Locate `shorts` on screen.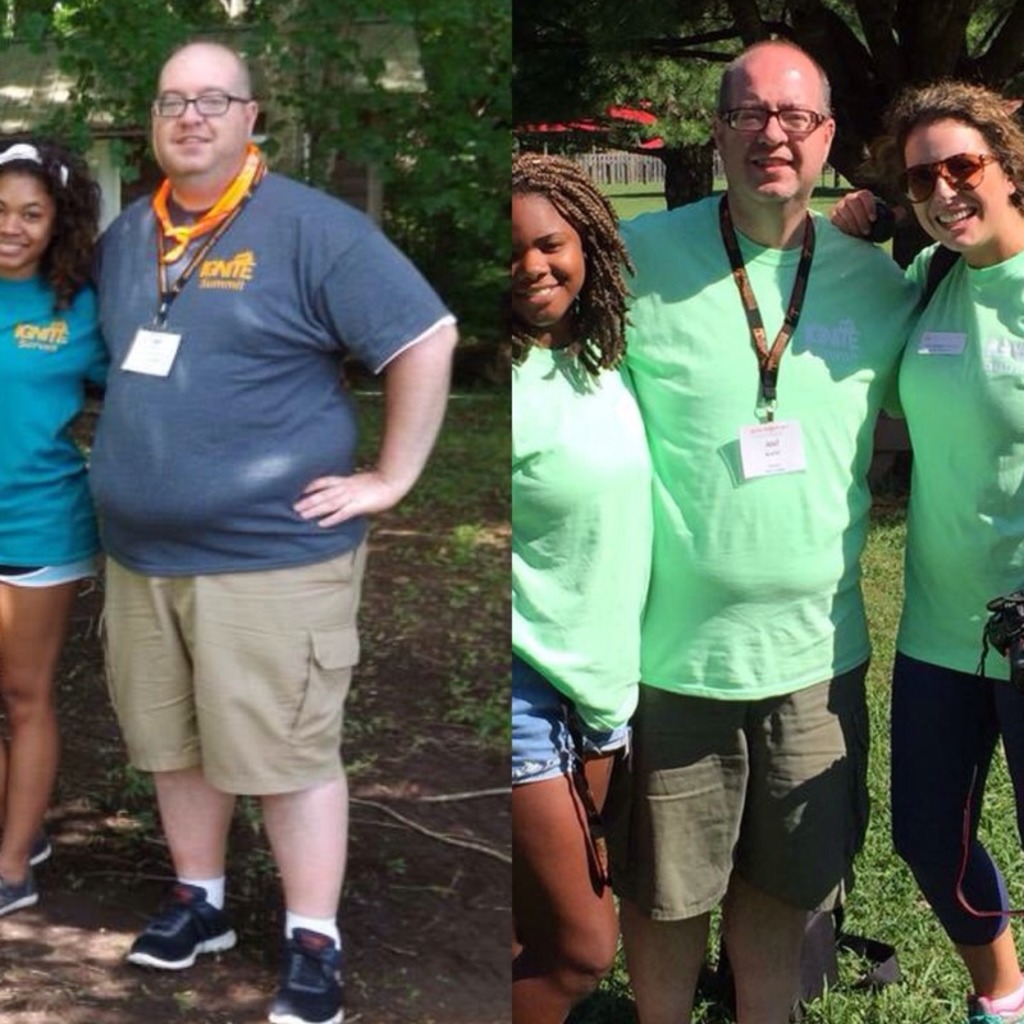
On screen at x1=0, y1=562, x2=102, y2=595.
